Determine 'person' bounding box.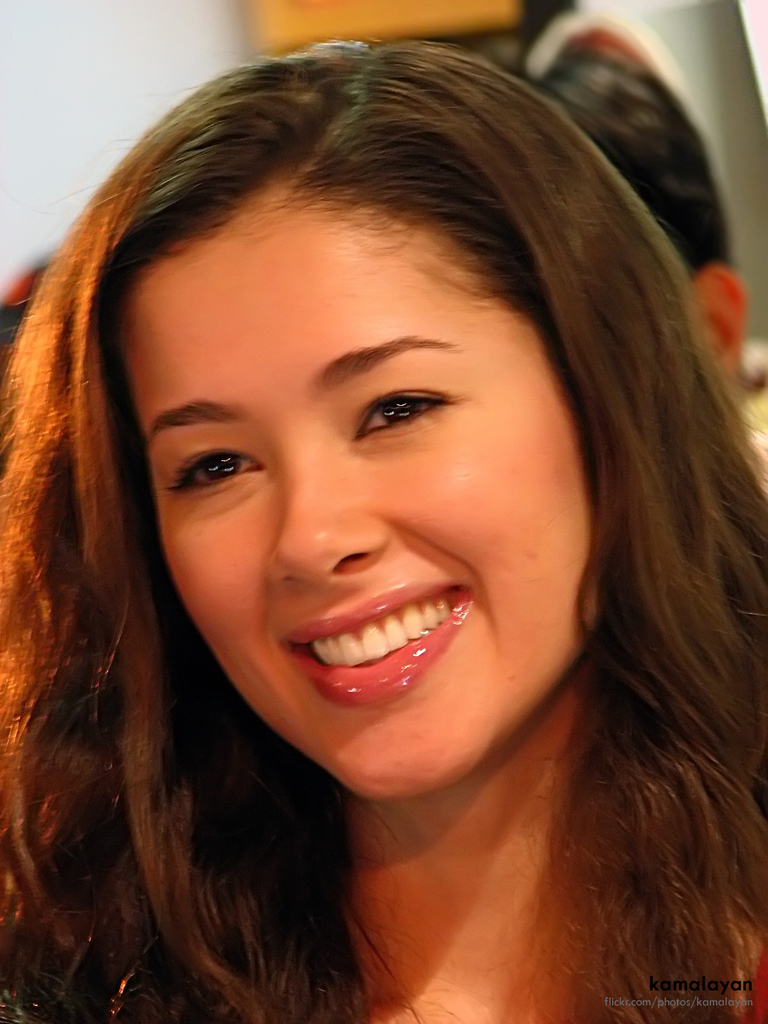
Determined: [0,31,767,1023].
